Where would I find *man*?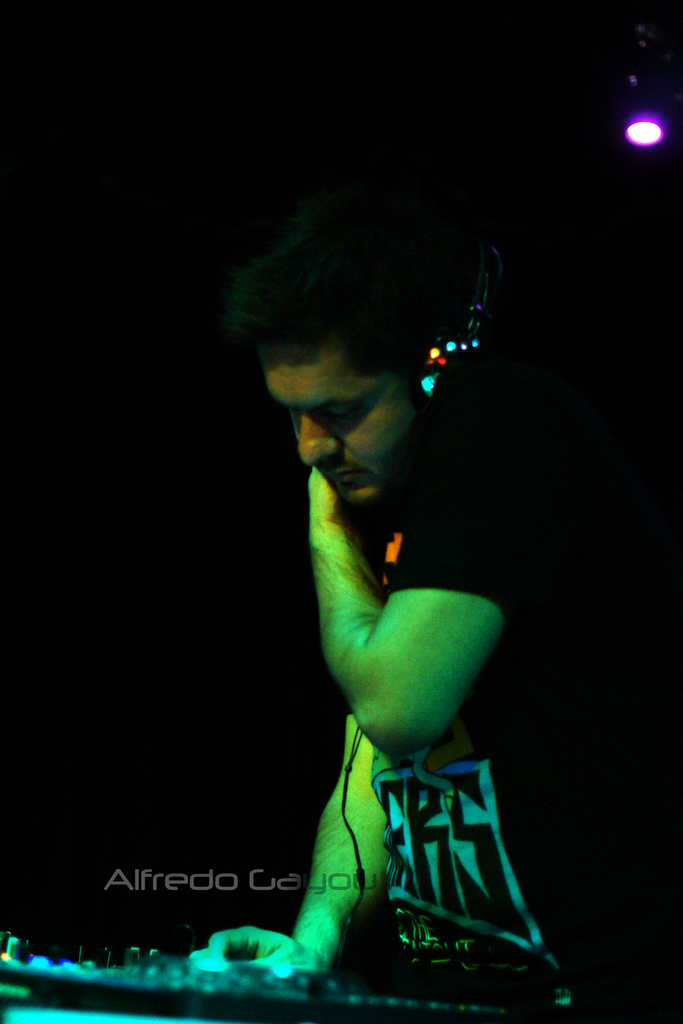
At 168,183,612,968.
